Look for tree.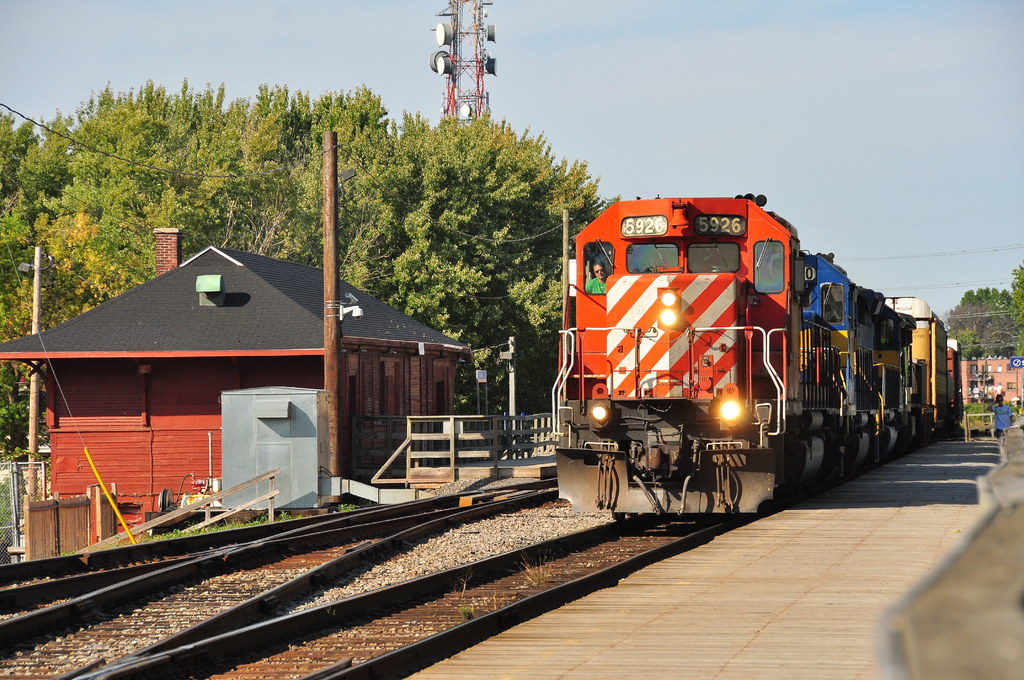
Found: (x1=944, y1=281, x2=1007, y2=357).
